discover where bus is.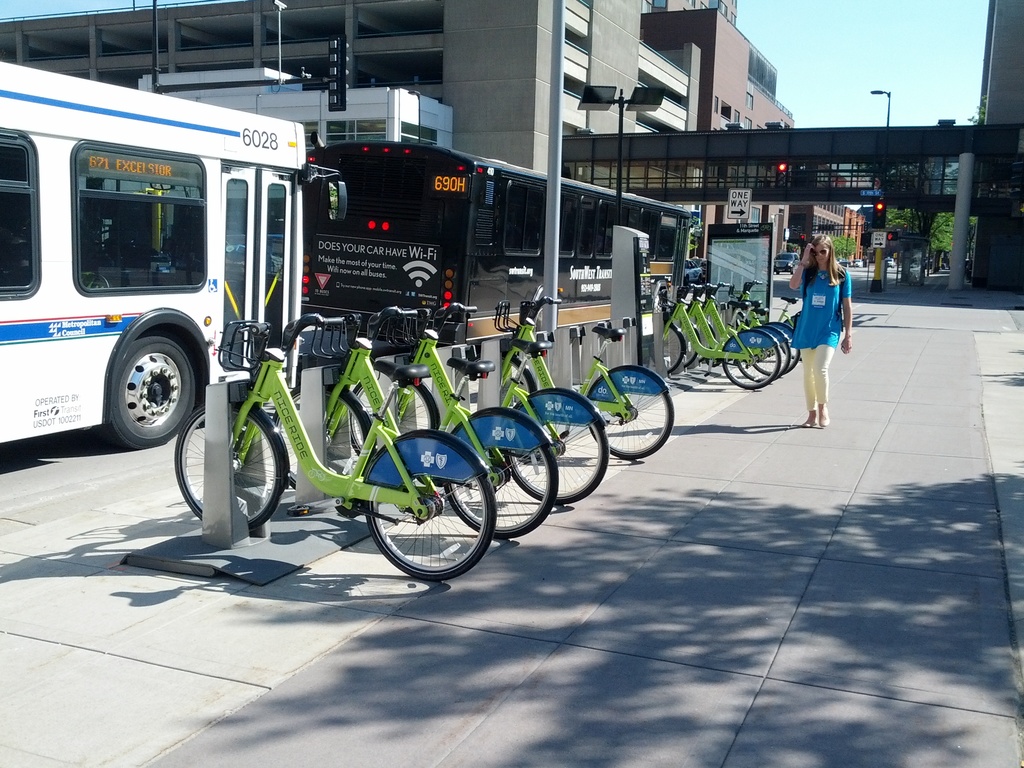
Discovered at 303:135:691:357.
